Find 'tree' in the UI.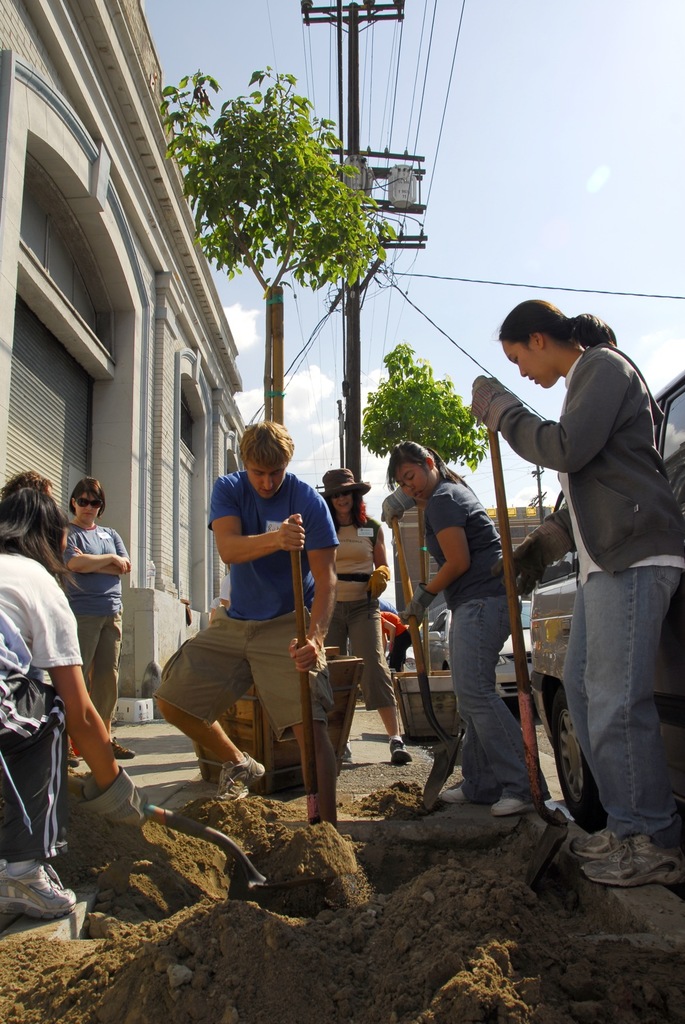
UI element at locate(352, 335, 492, 476).
